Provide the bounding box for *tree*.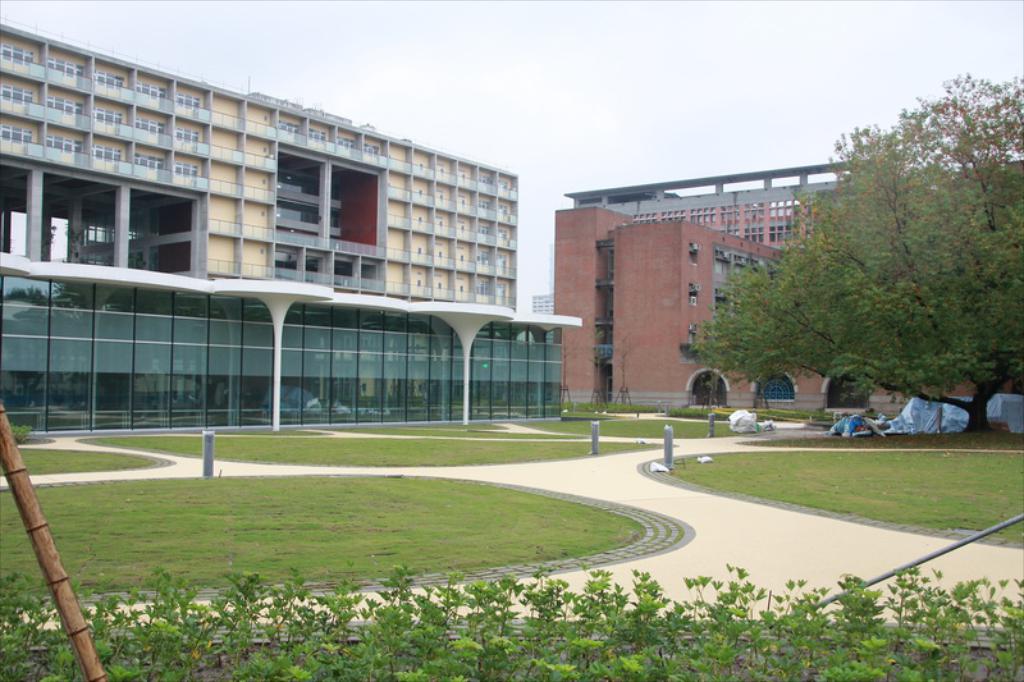
<region>732, 101, 1011, 429</region>.
